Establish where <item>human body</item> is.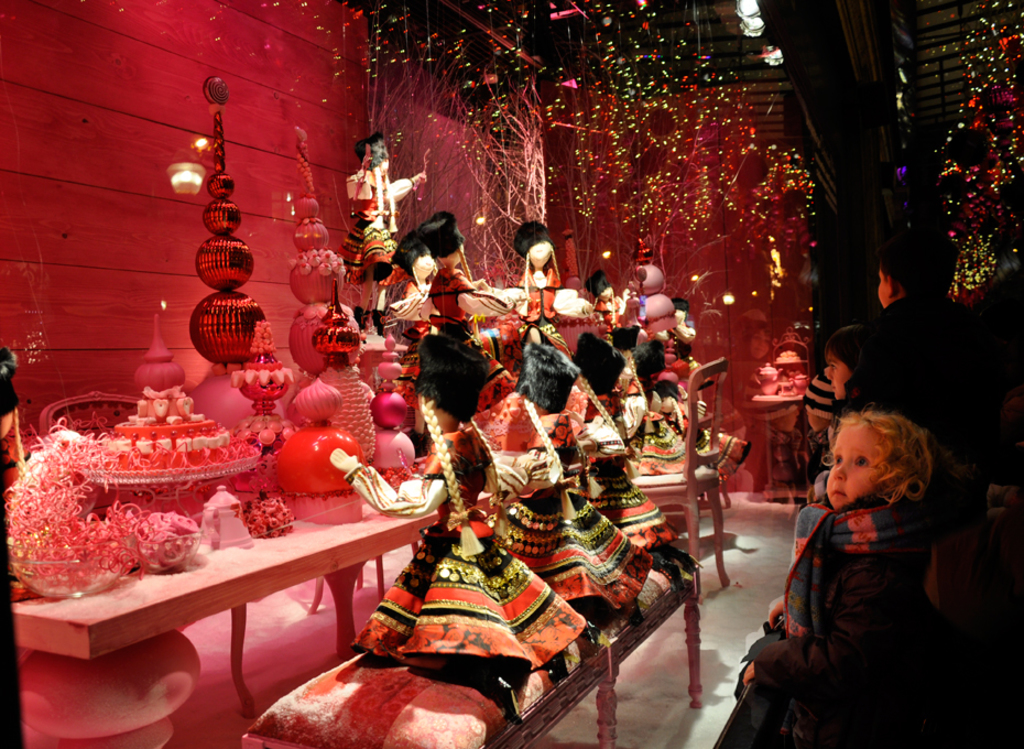
Established at 747,410,929,748.
